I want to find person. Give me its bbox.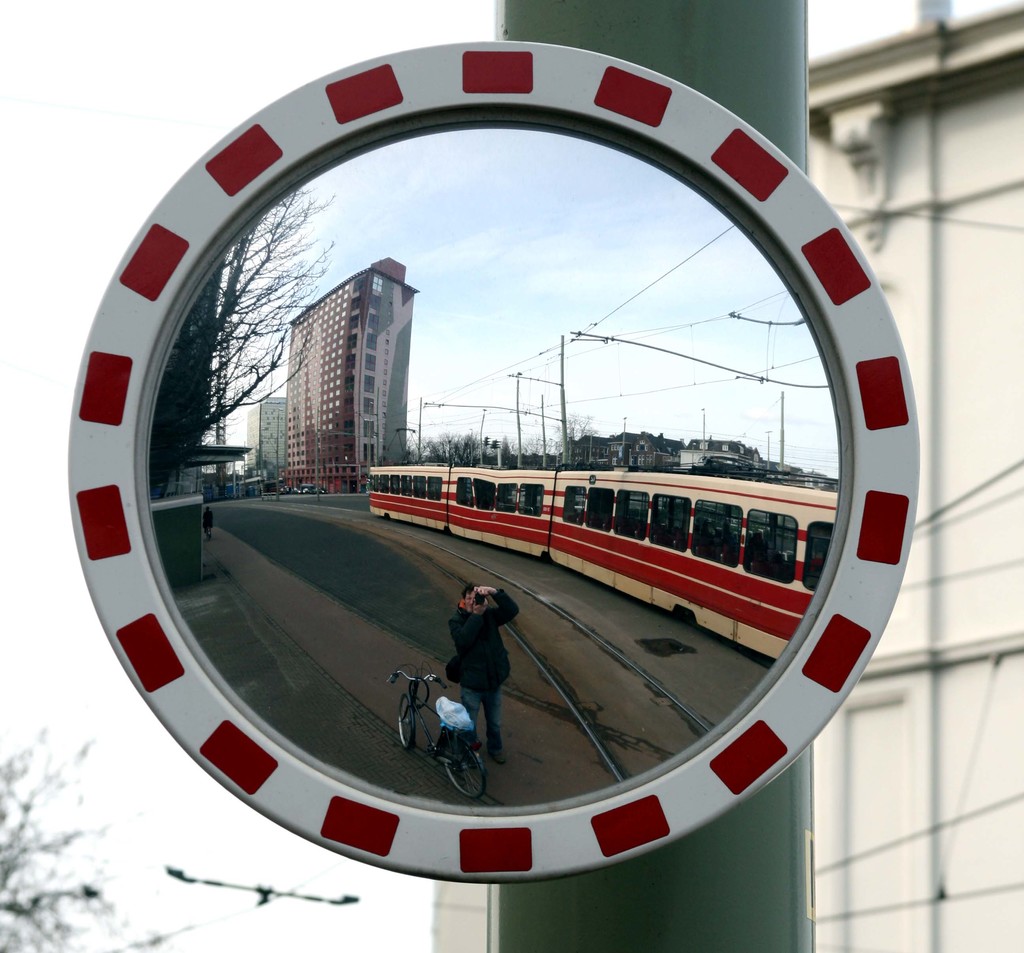
440, 587, 524, 762.
